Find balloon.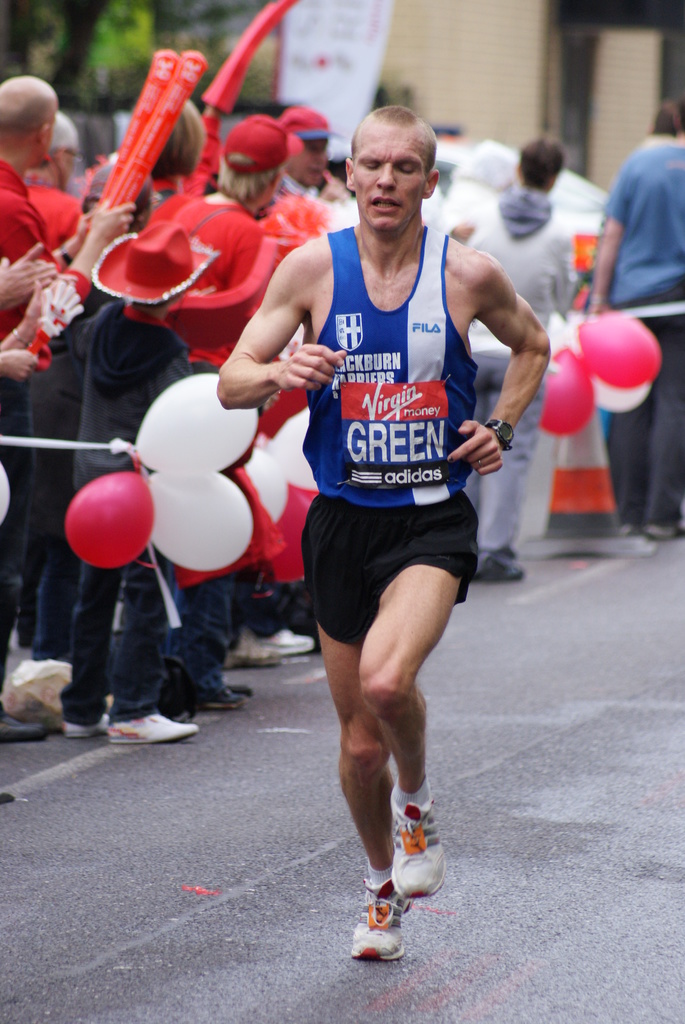
(x1=593, y1=377, x2=649, y2=412).
